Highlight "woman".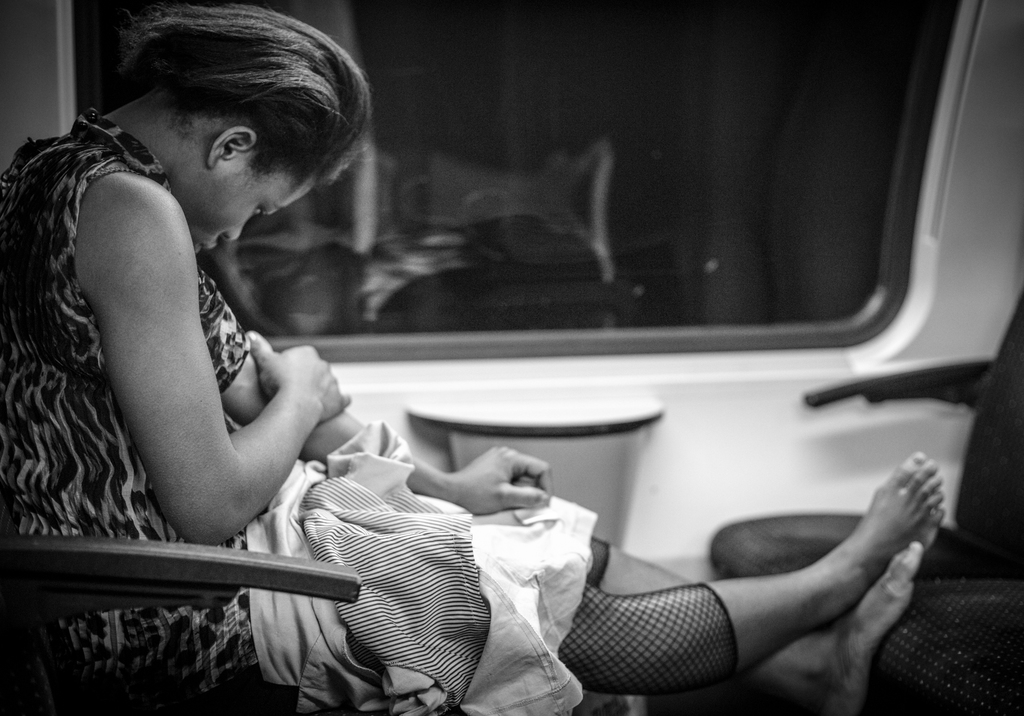
Highlighted region: bbox=(0, 0, 947, 715).
